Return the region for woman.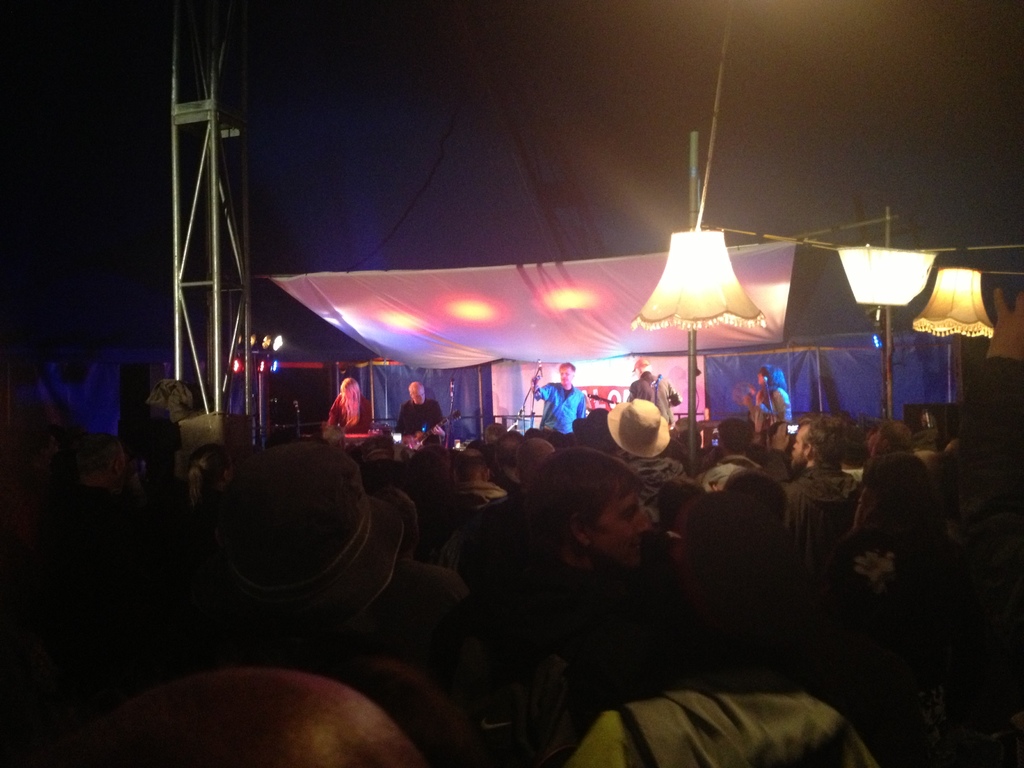
{"left": 323, "top": 377, "right": 371, "bottom": 438}.
